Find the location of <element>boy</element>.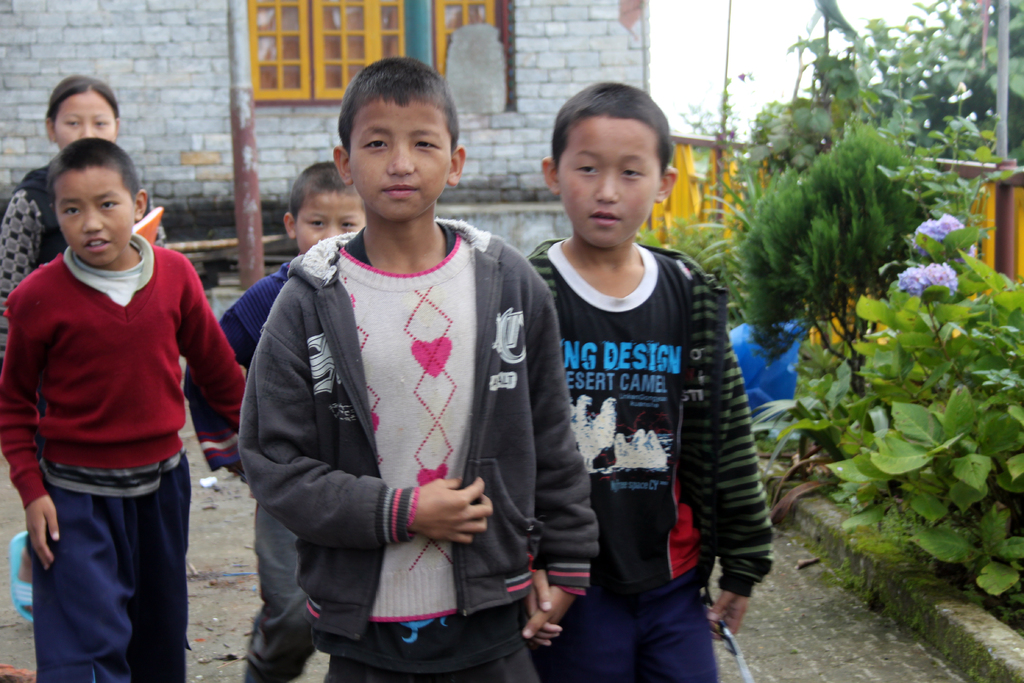
Location: 240:57:600:682.
